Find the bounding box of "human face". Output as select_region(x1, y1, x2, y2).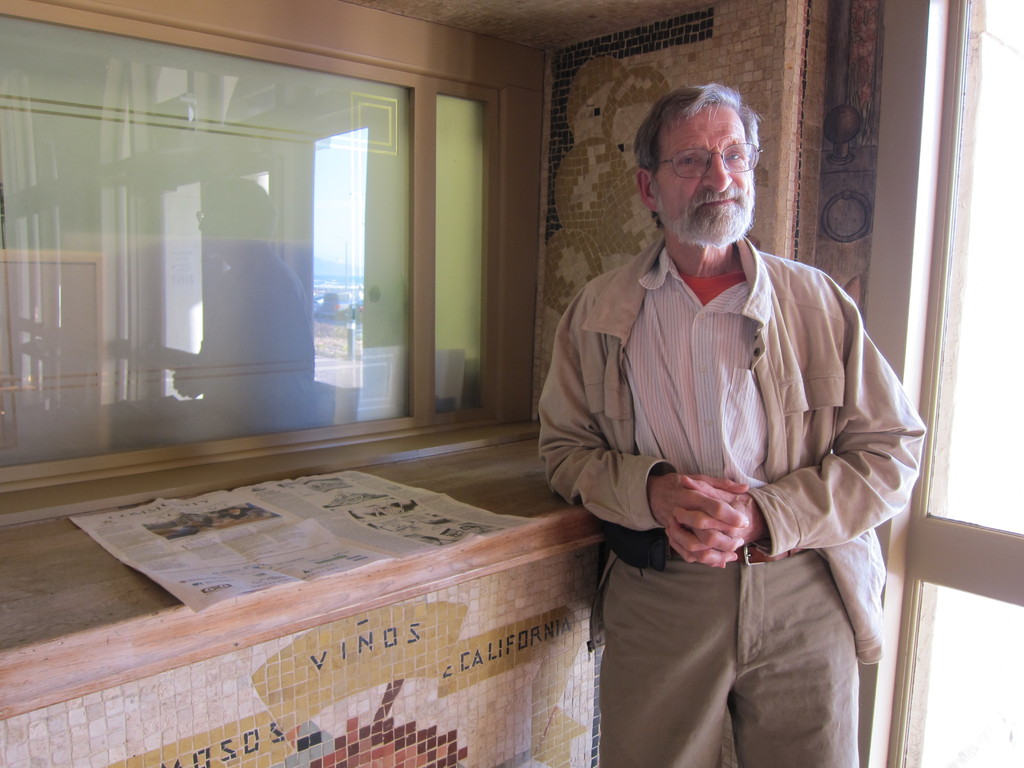
select_region(657, 101, 752, 248).
